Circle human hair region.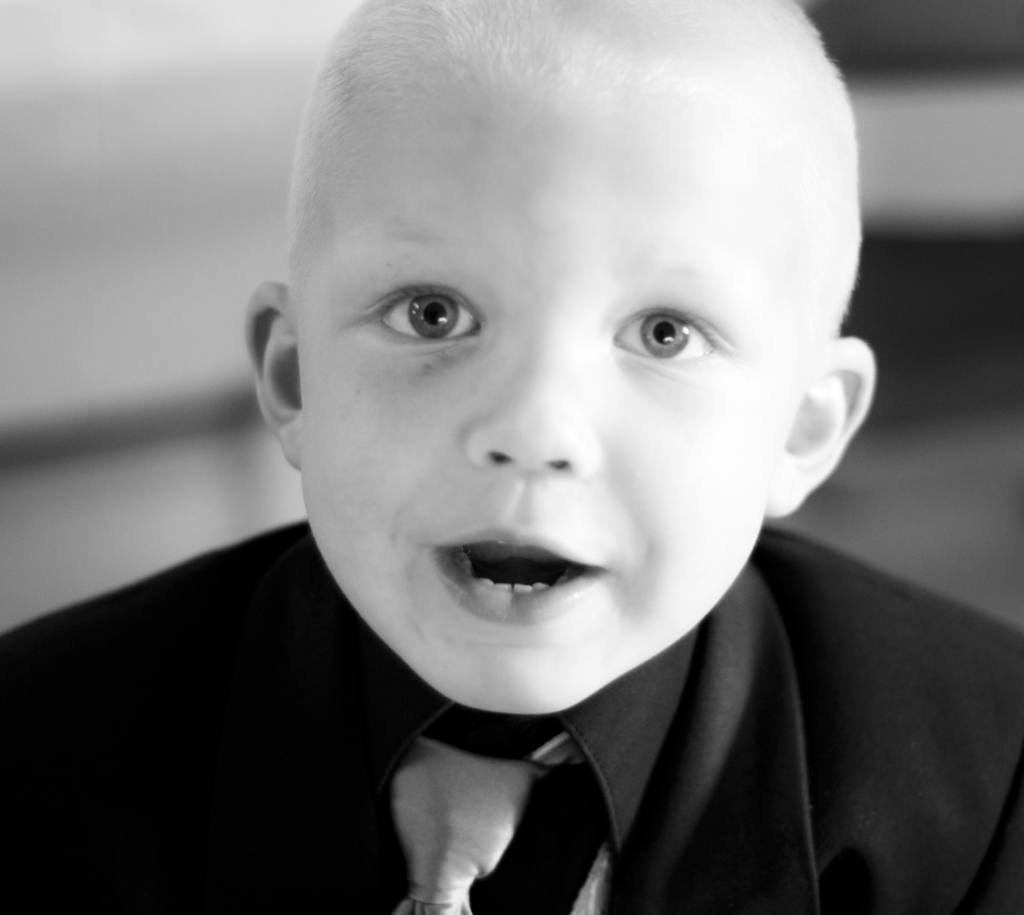
Region: bbox=[232, 0, 829, 421].
